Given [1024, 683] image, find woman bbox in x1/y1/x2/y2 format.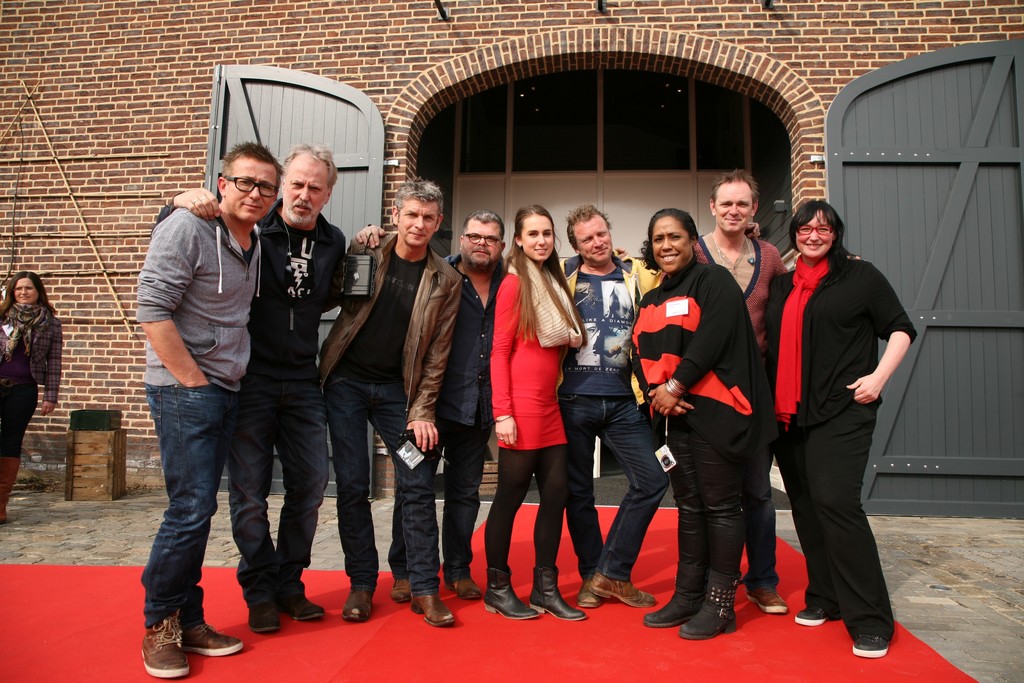
770/177/905/666.
